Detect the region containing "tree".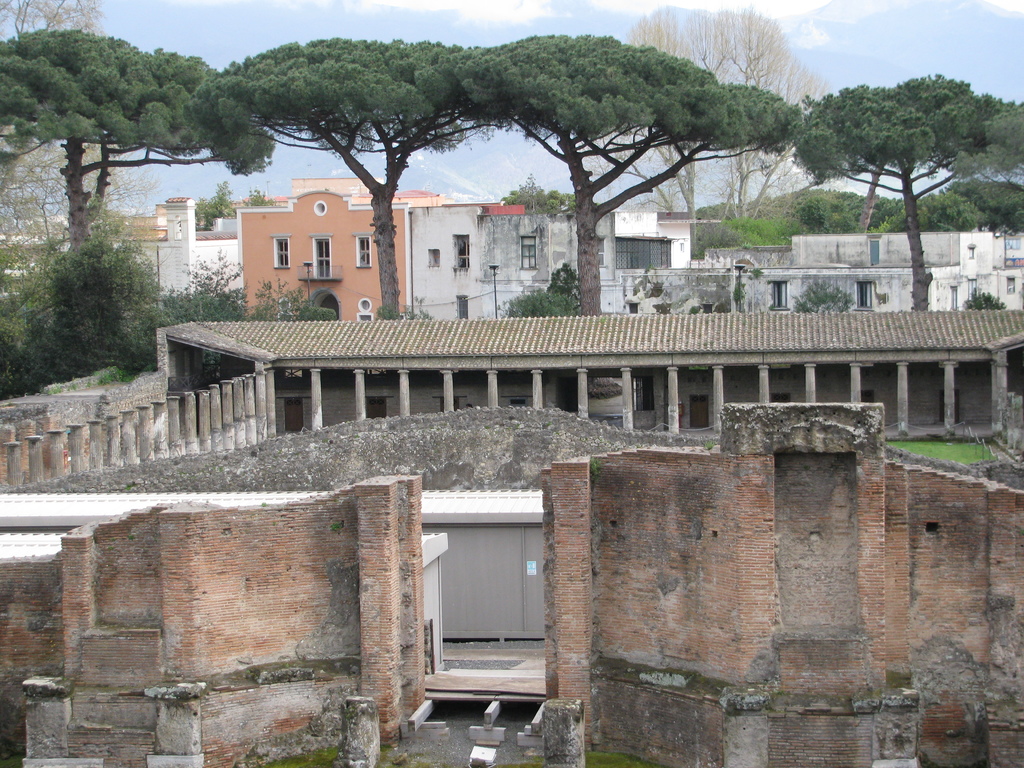
[455, 27, 805, 318].
